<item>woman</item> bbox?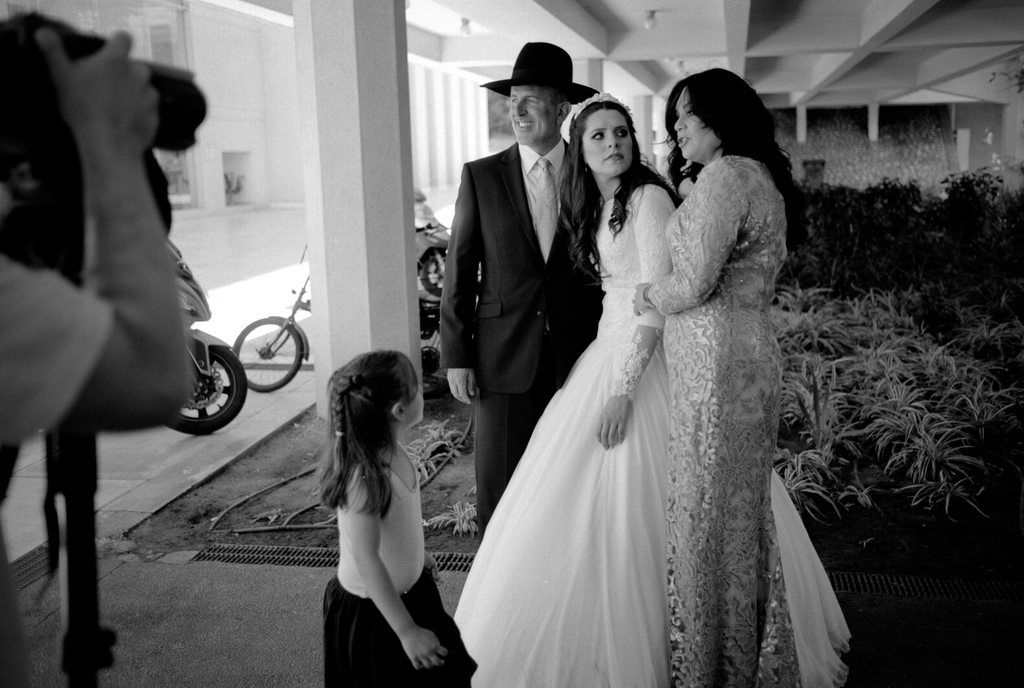
crop(631, 65, 803, 687)
